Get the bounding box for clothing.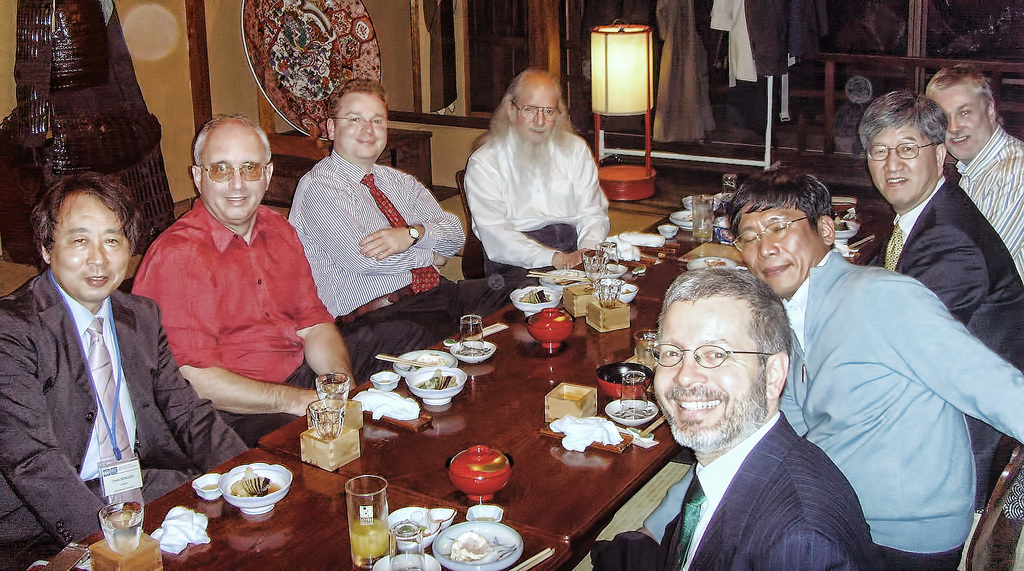
box=[705, 0, 760, 94].
